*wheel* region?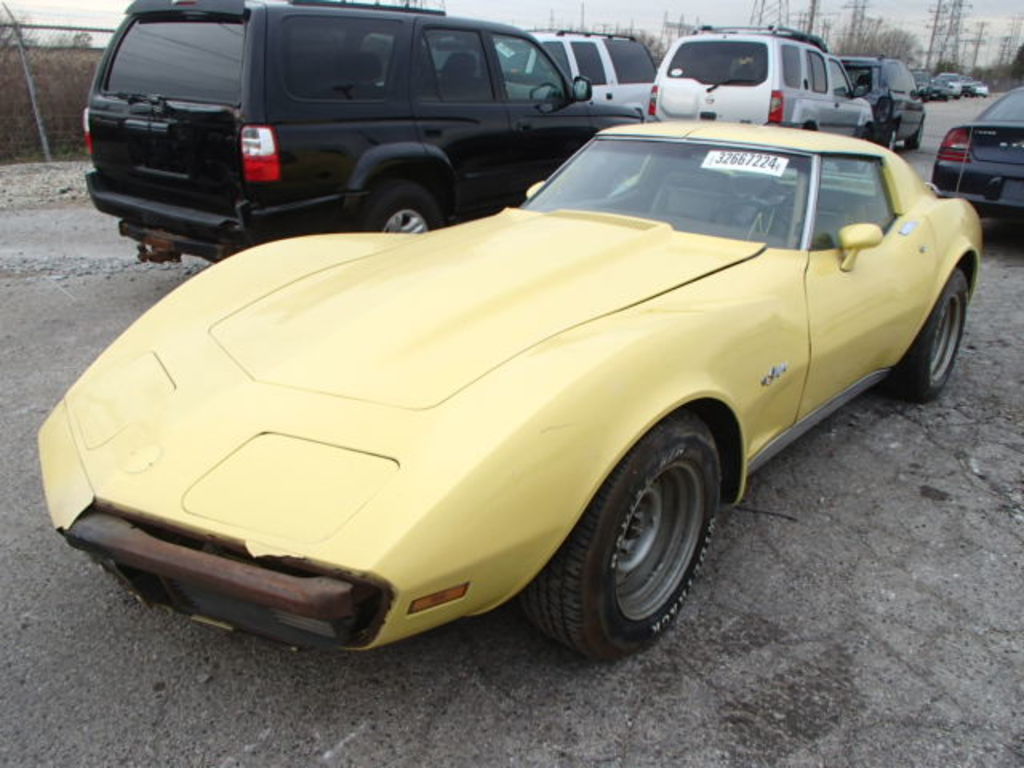
891,264,963,400
